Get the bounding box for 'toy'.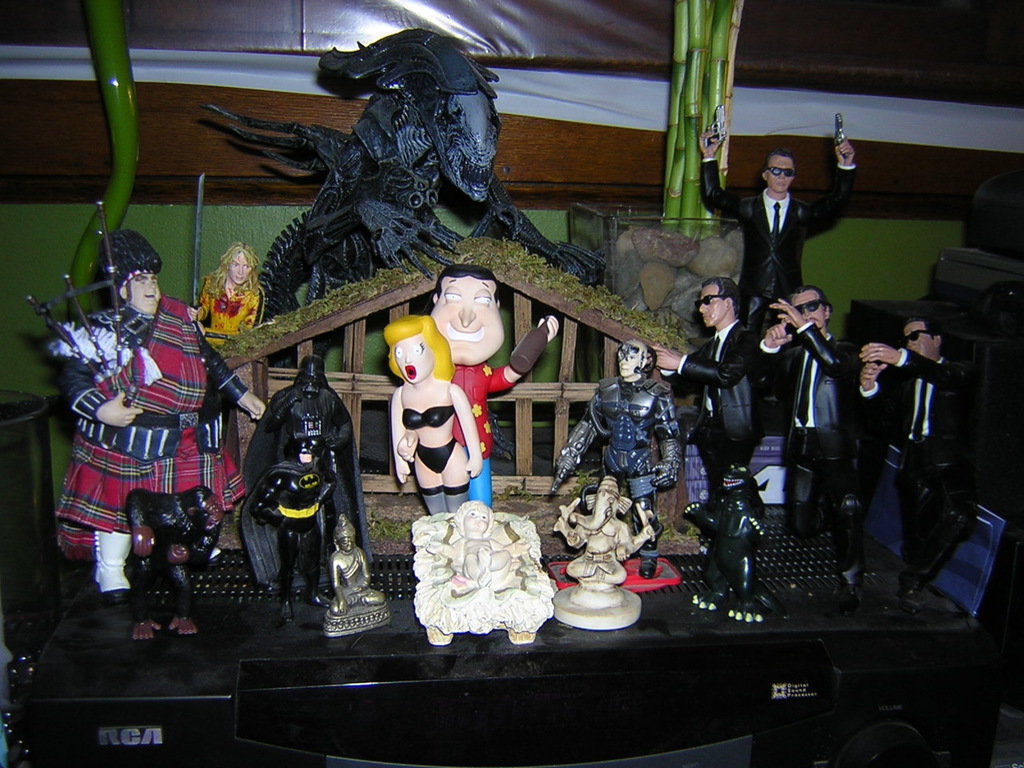
(685, 462, 769, 640).
